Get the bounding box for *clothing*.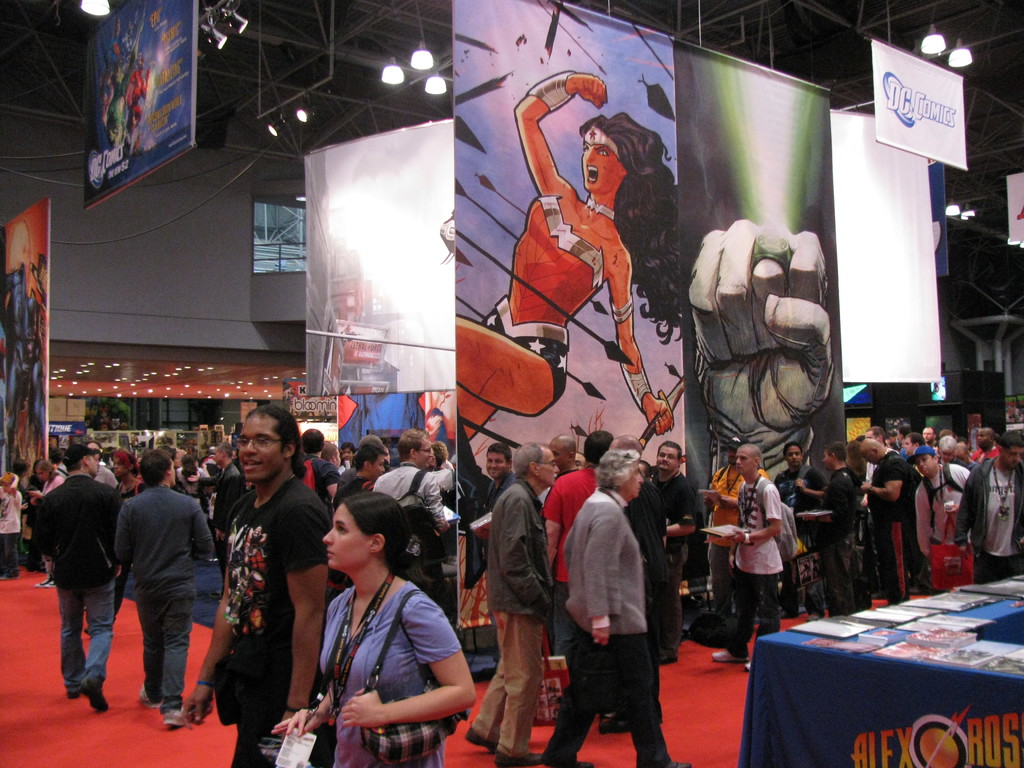
locate(302, 450, 338, 500).
